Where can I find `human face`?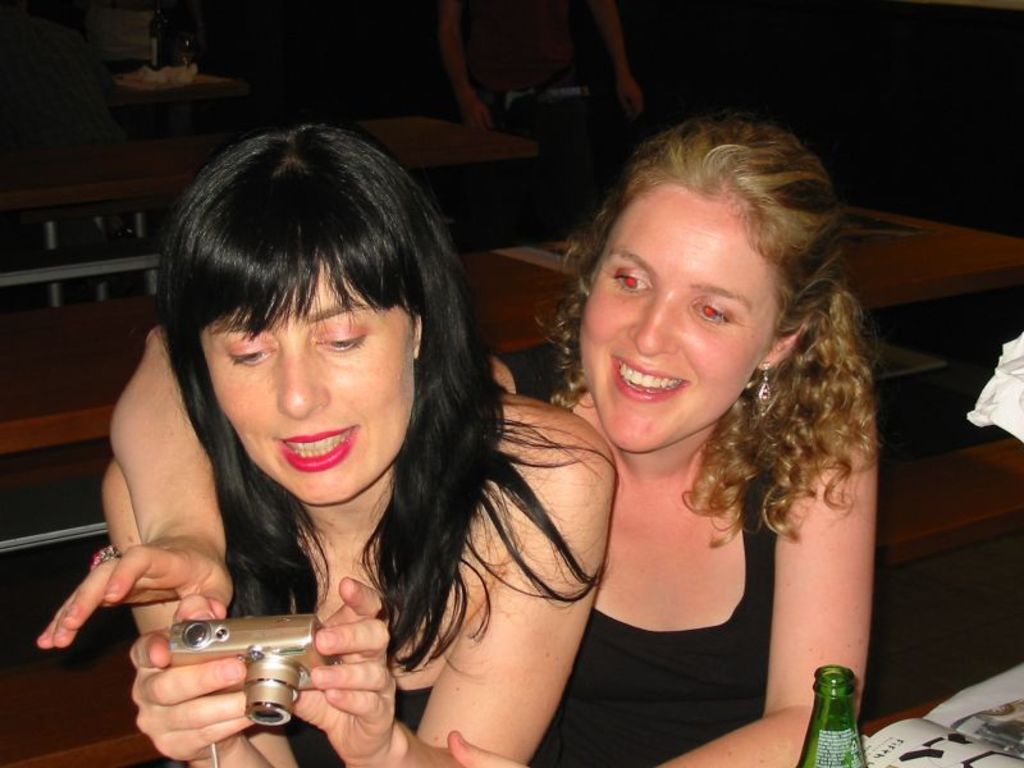
You can find it at {"left": 590, "top": 187, "right": 764, "bottom": 438}.
